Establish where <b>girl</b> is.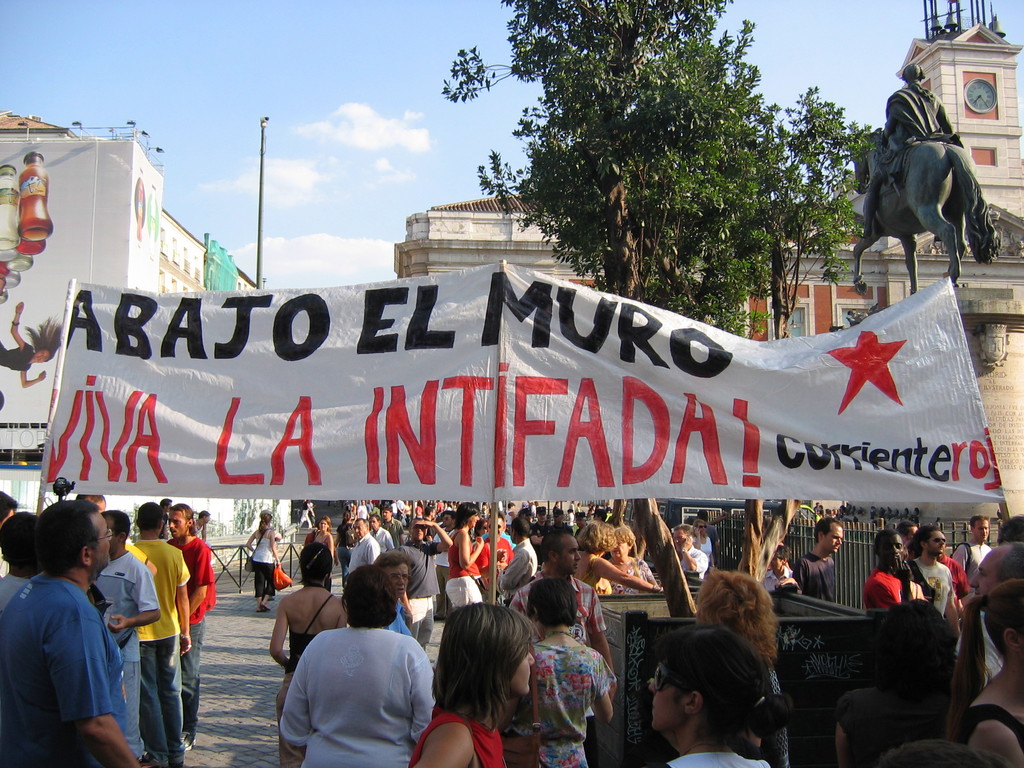
Established at detection(571, 520, 664, 664).
